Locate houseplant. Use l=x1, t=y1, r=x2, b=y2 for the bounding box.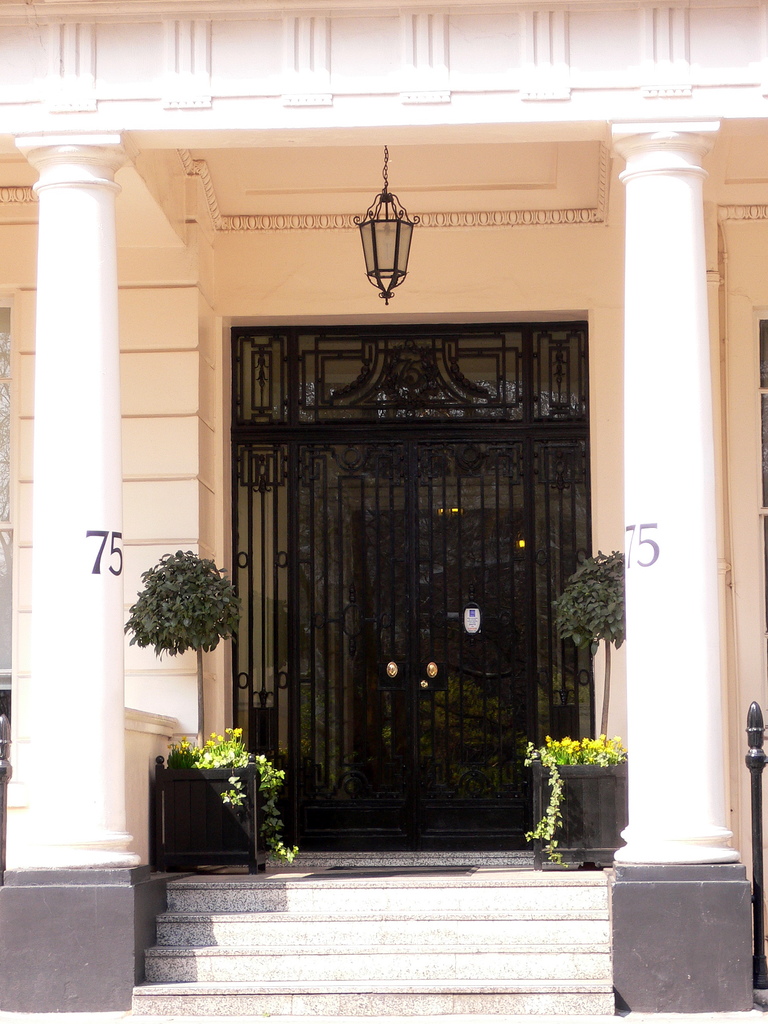
l=145, t=720, r=295, b=861.
